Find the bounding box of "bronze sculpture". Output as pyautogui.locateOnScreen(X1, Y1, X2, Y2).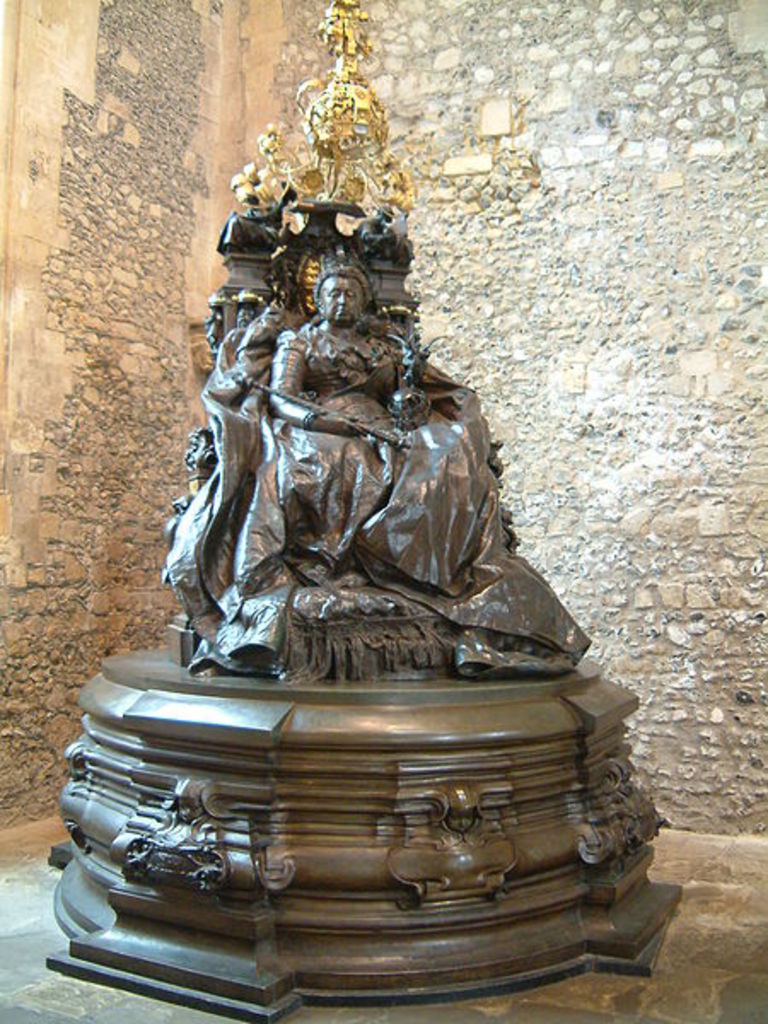
pyautogui.locateOnScreen(39, 0, 672, 1014).
